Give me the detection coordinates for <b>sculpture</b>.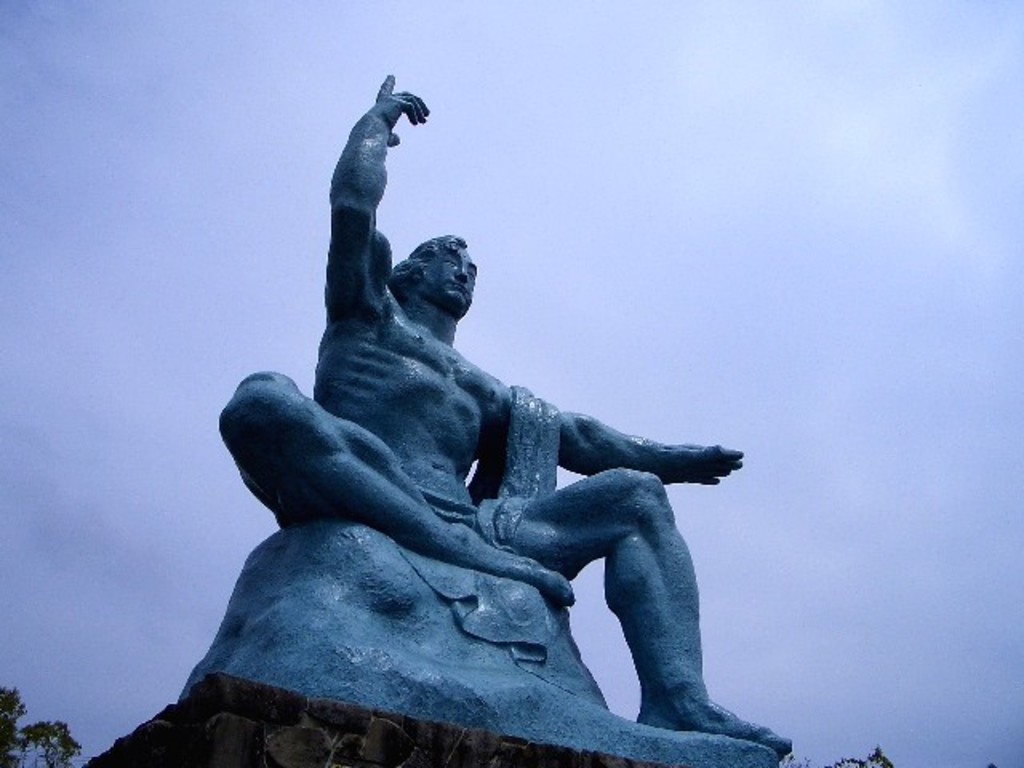
box(219, 67, 803, 762).
